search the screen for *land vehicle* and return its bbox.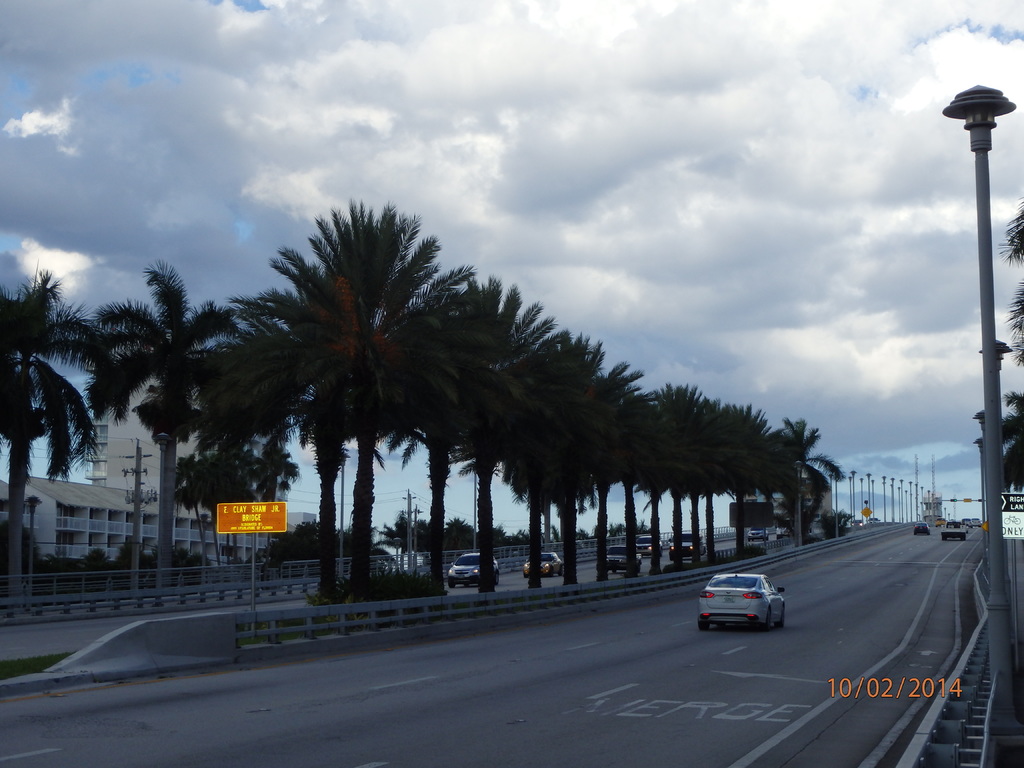
Found: locate(871, 517, 877, 520).
